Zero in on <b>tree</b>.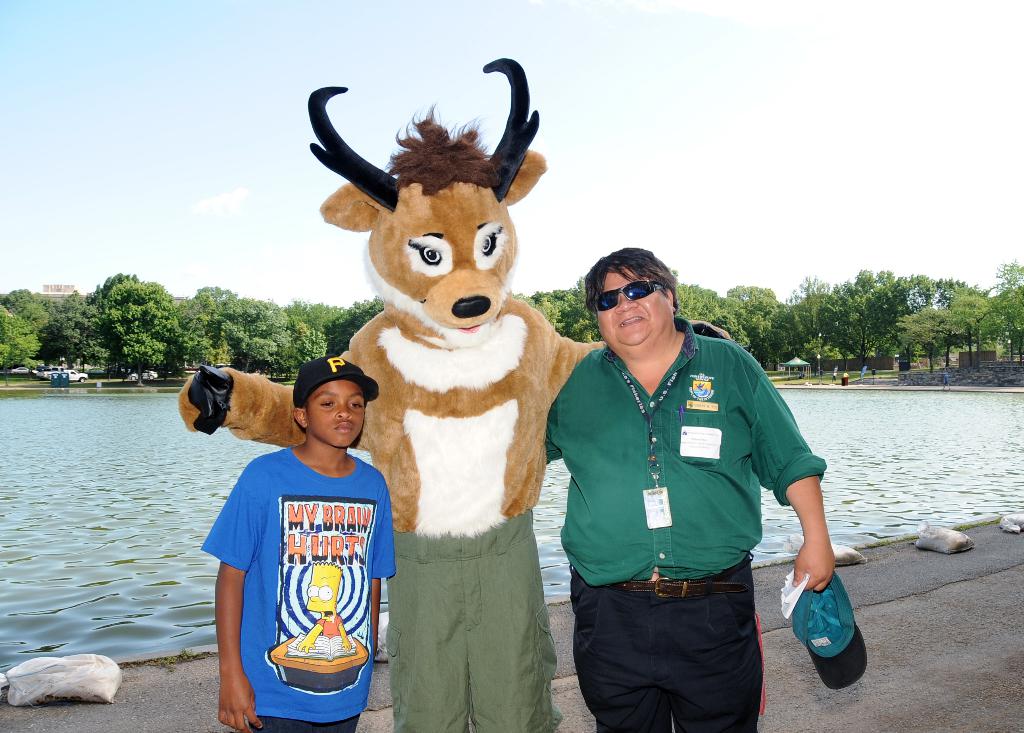
Zeroed in: [left=895, top=305, right=952, bottom=375].
